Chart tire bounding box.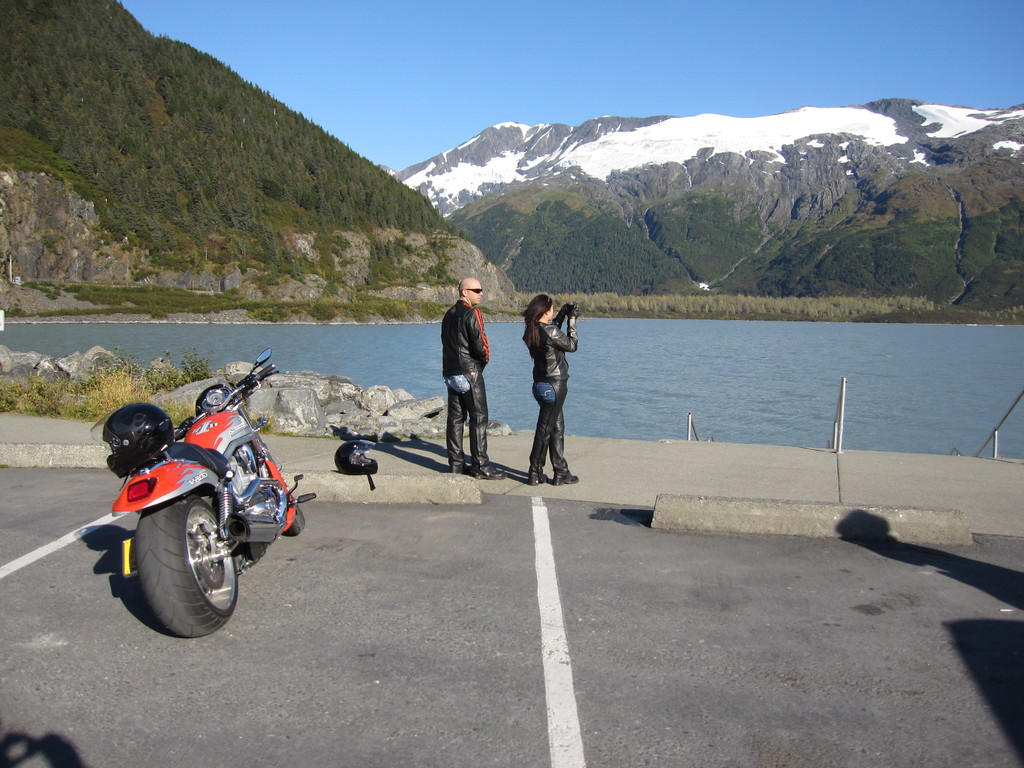
Charted: select_region(269, 478, 306, 535).
